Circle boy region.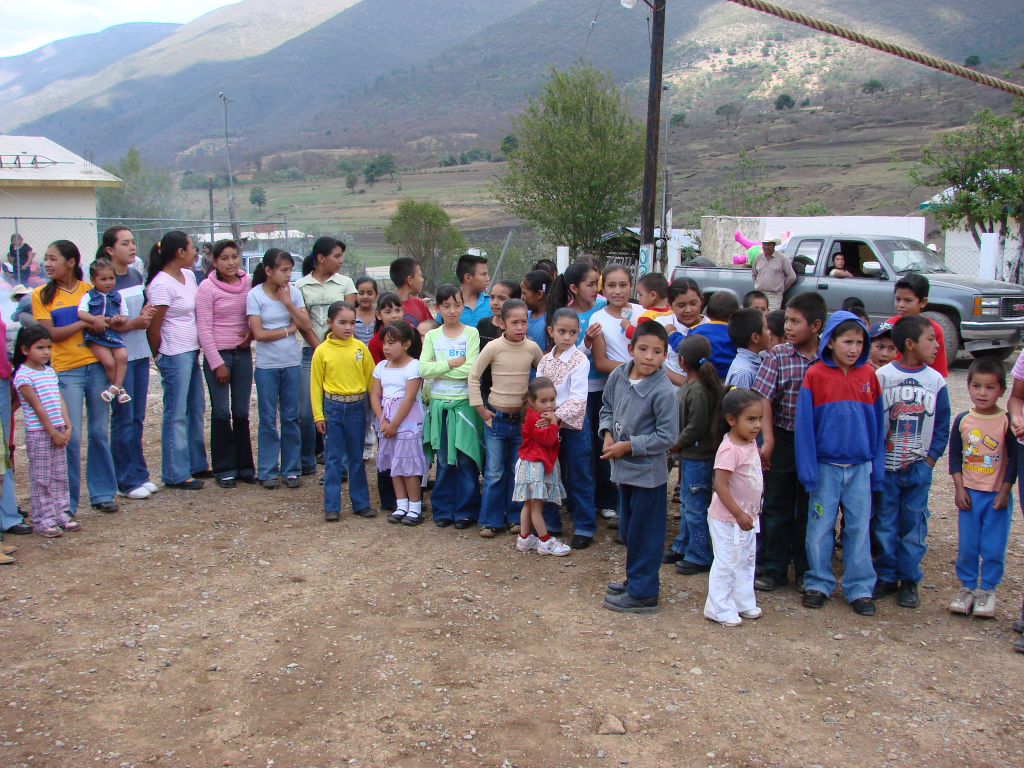
Region: x1=718 y1=304 x2=773 y2=400.
